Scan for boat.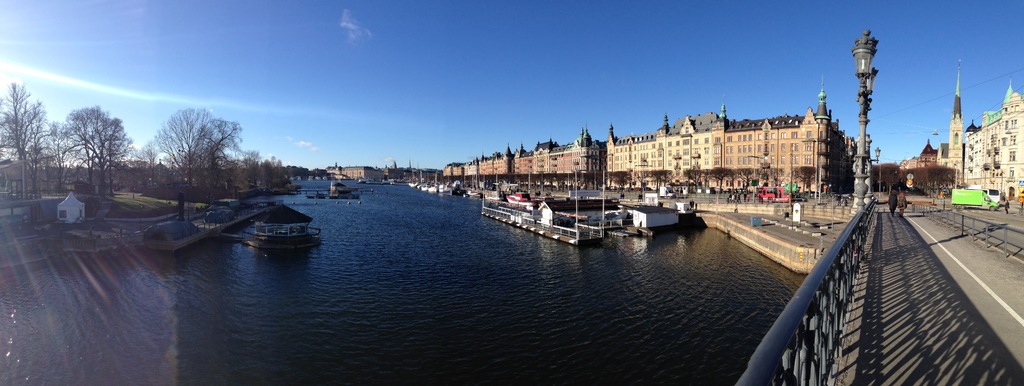
Scan result: 210,197,317,252.
